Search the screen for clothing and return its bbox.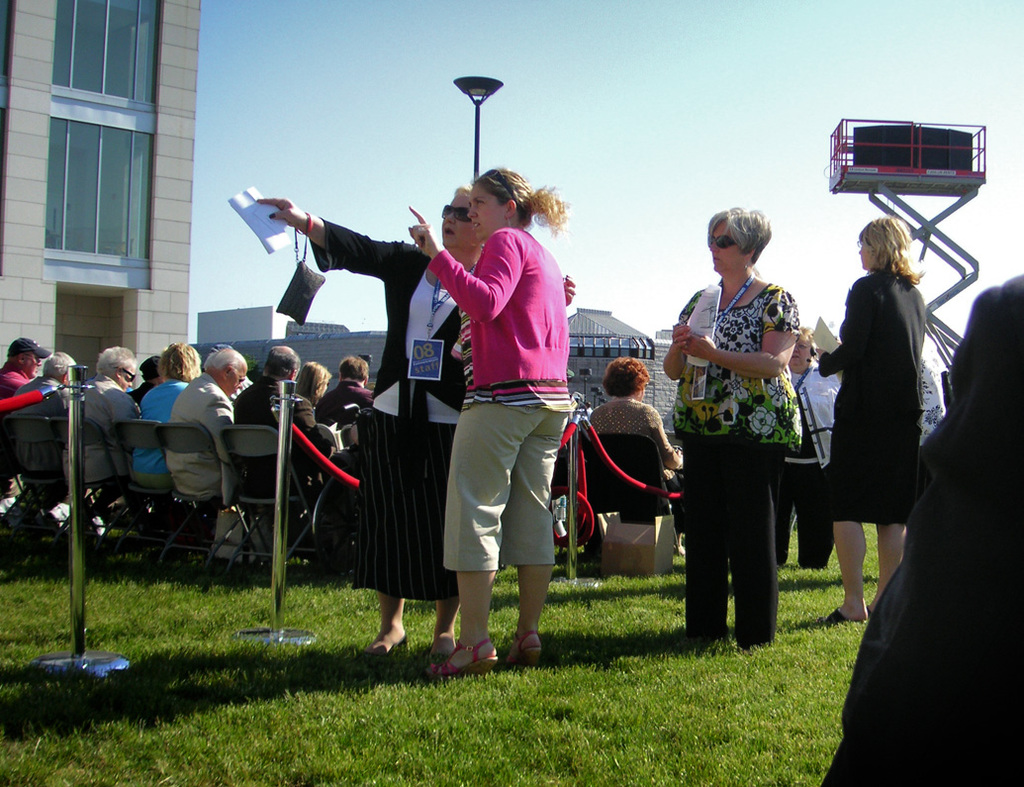
Found: {"left": 577, "top": 395, "right": 681, "bottom": 517}.
